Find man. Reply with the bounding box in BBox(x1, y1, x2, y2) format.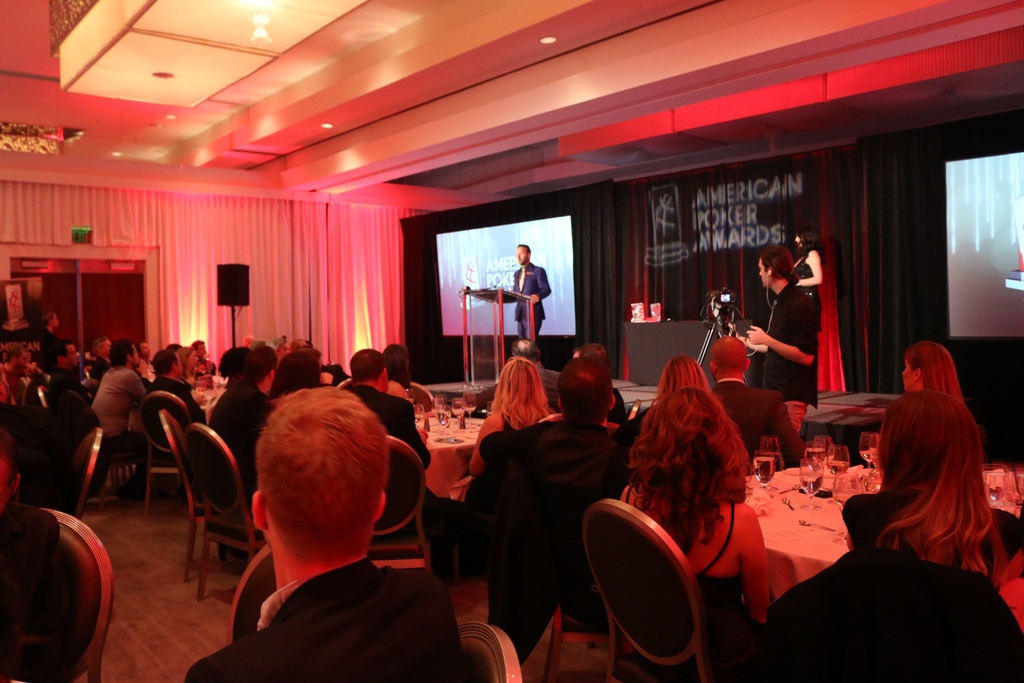
BBox(136, 347, 207, 468).
